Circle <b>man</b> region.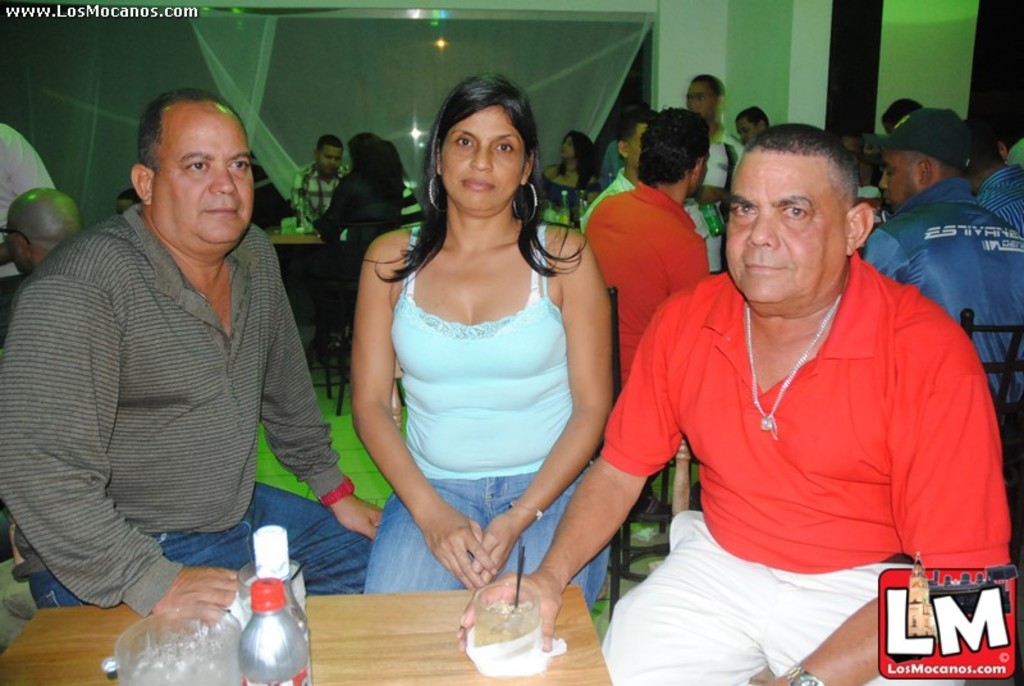
Region: (681,68,749,275).
